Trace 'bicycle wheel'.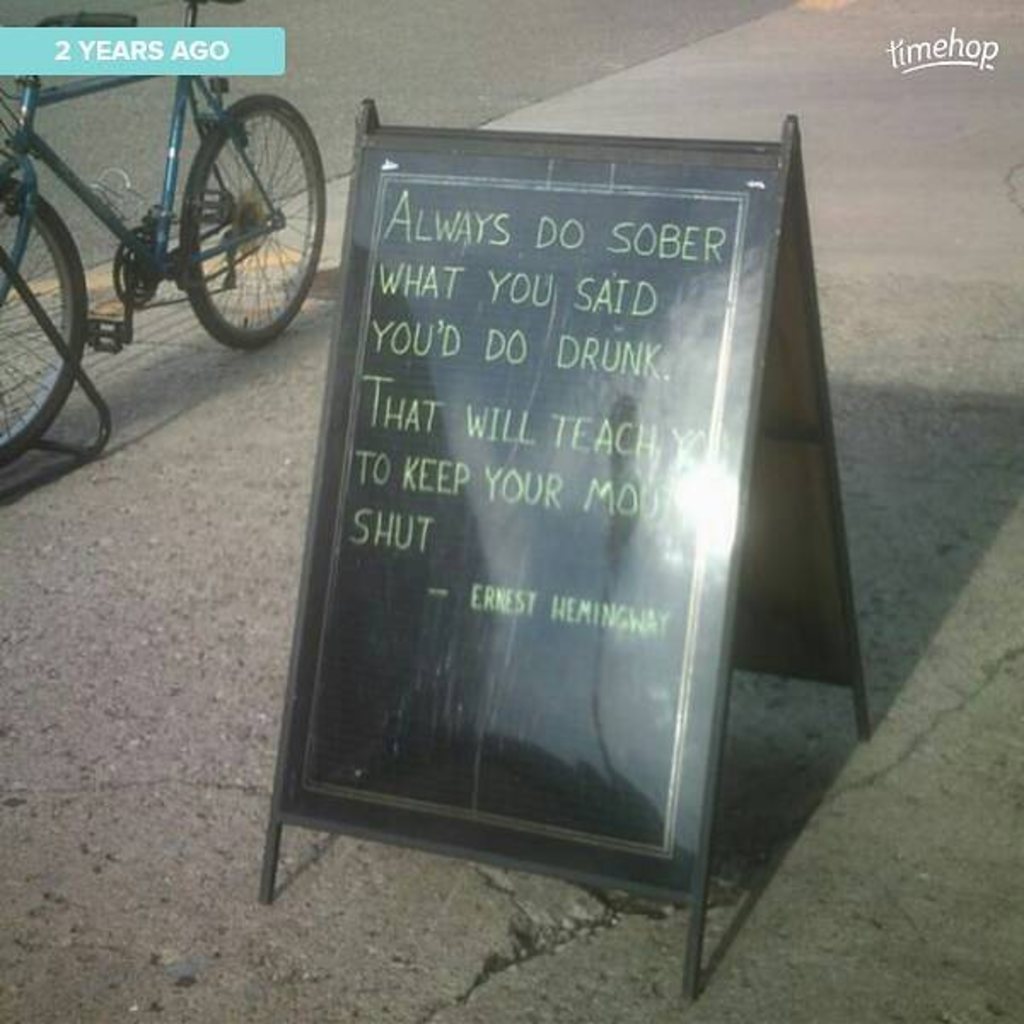
Traced to x1=0, y1=171, x2=87, y2=483.
